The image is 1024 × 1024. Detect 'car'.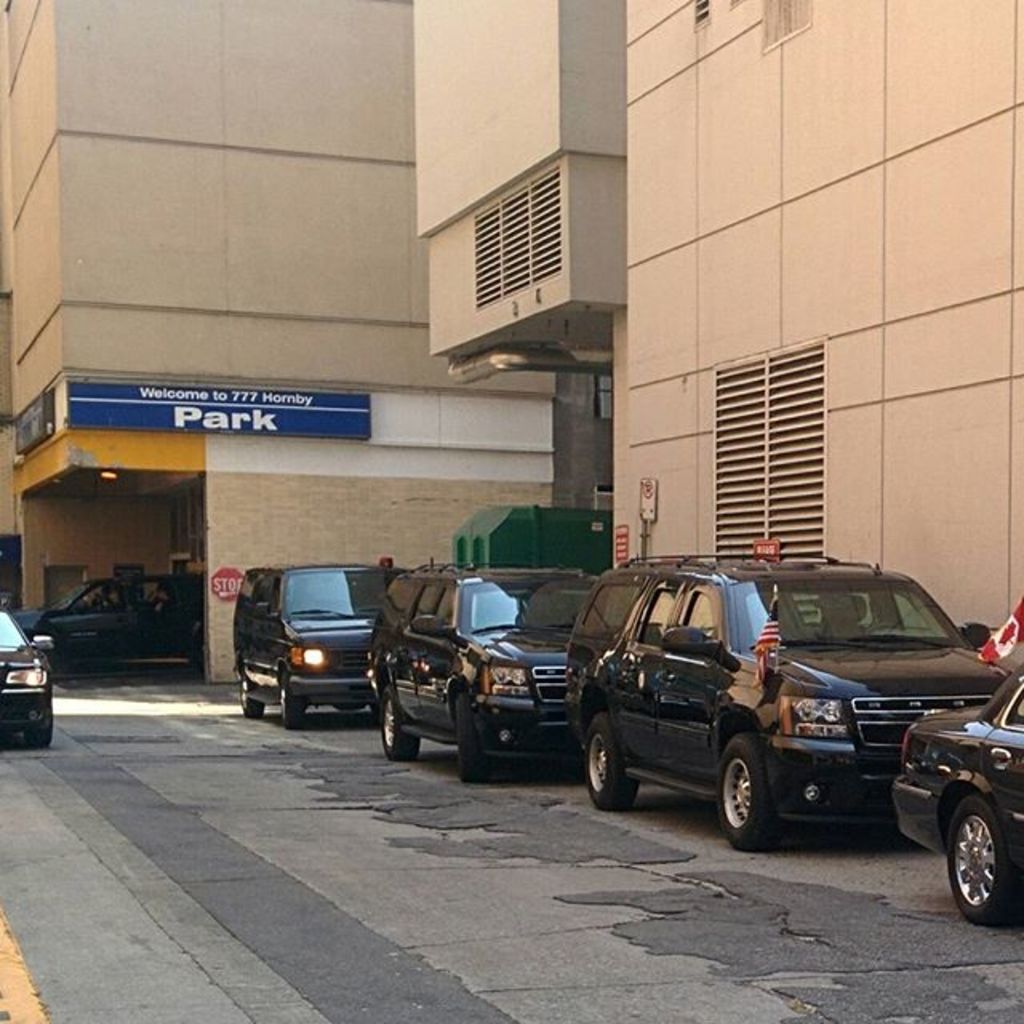
Detection: [x1=0, y1=594, x2=58, y2=754].
